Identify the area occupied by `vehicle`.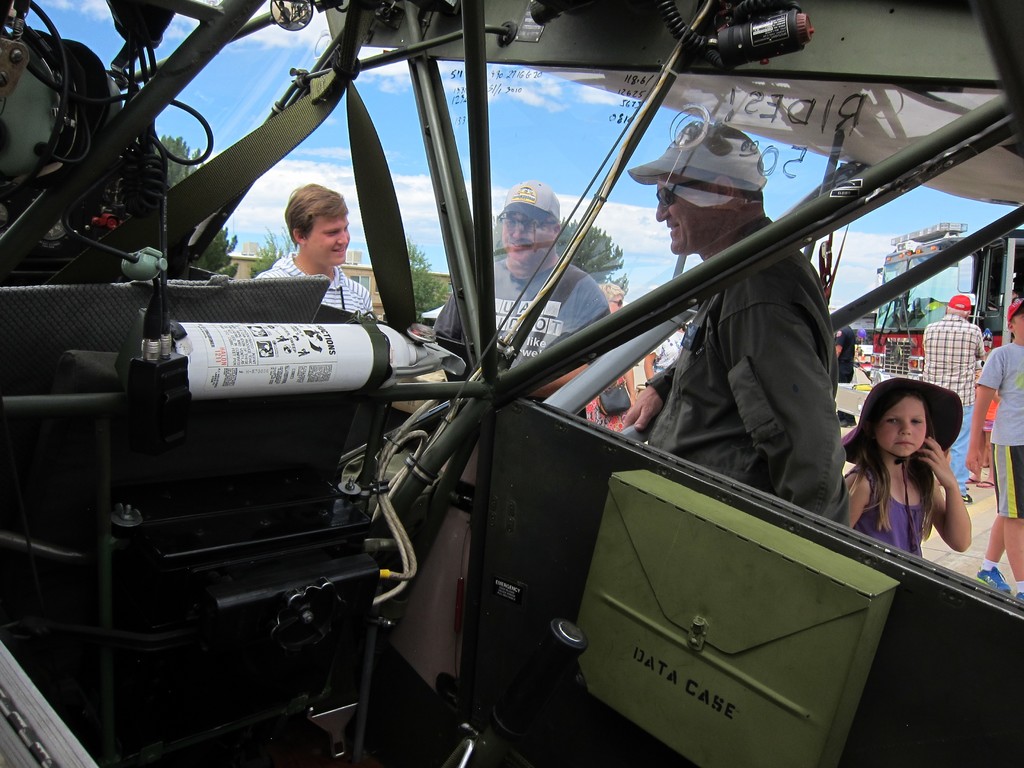
Area: box=[77, 82, 947, 733].
